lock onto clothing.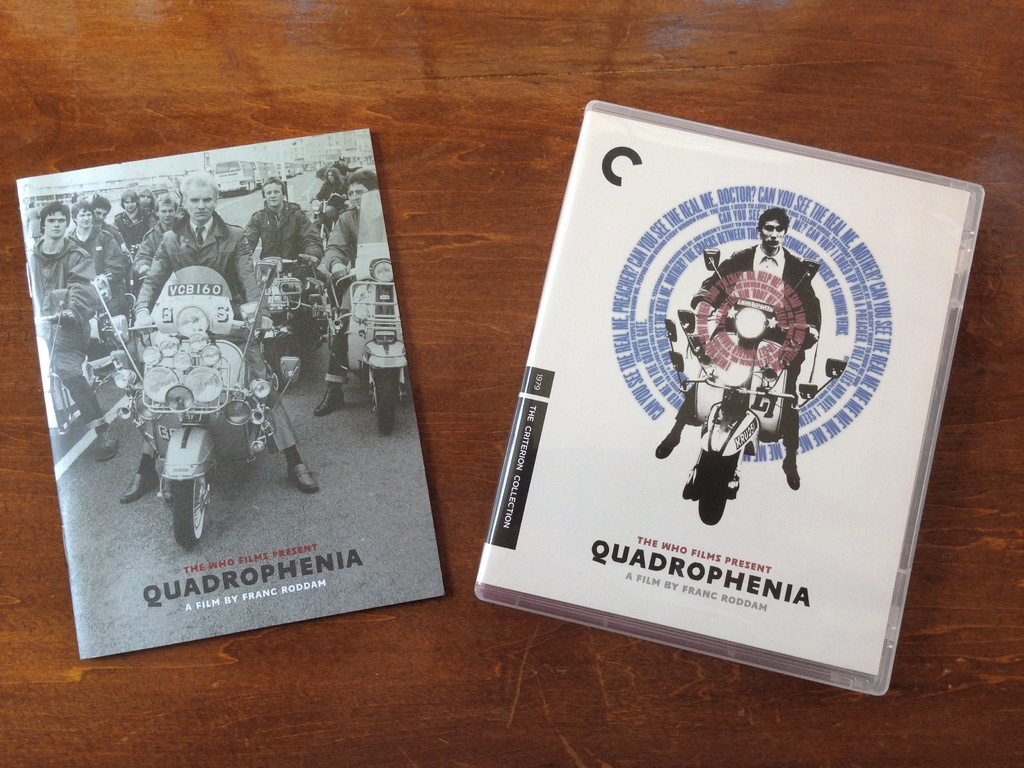
Locked: <box>71,223,134,326</box>.
